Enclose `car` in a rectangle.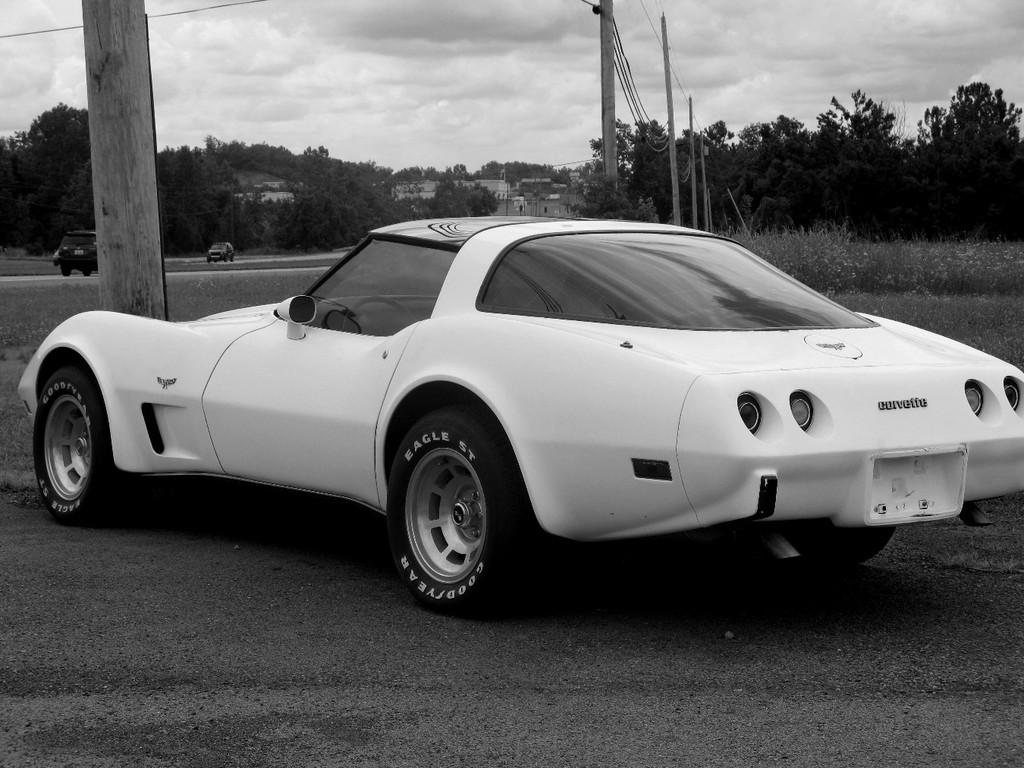
4:214:1021:624.
